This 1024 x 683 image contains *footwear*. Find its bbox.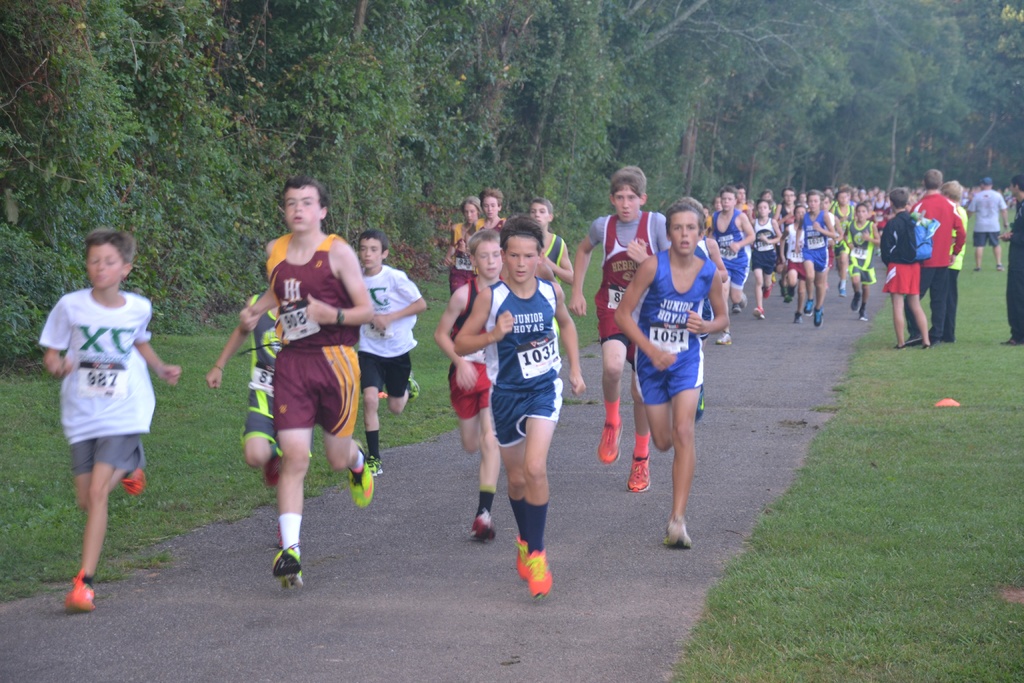
locate(399, 372, 424, 399).
